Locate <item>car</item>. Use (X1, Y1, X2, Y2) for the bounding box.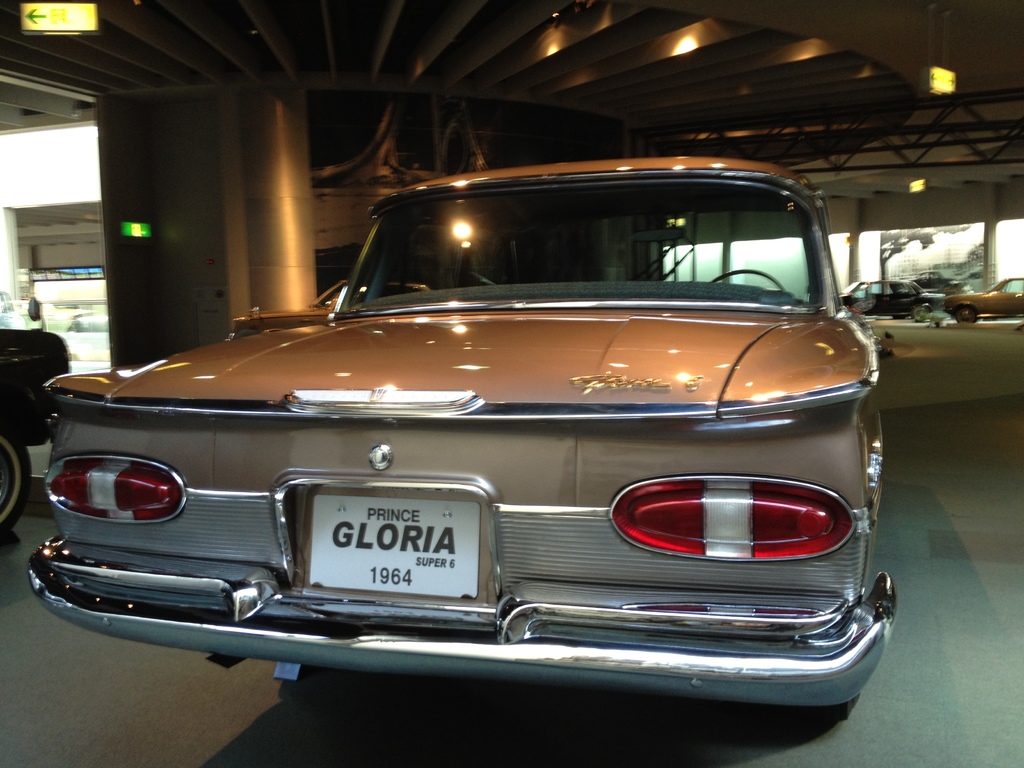
(29, 152, 891, 723).
